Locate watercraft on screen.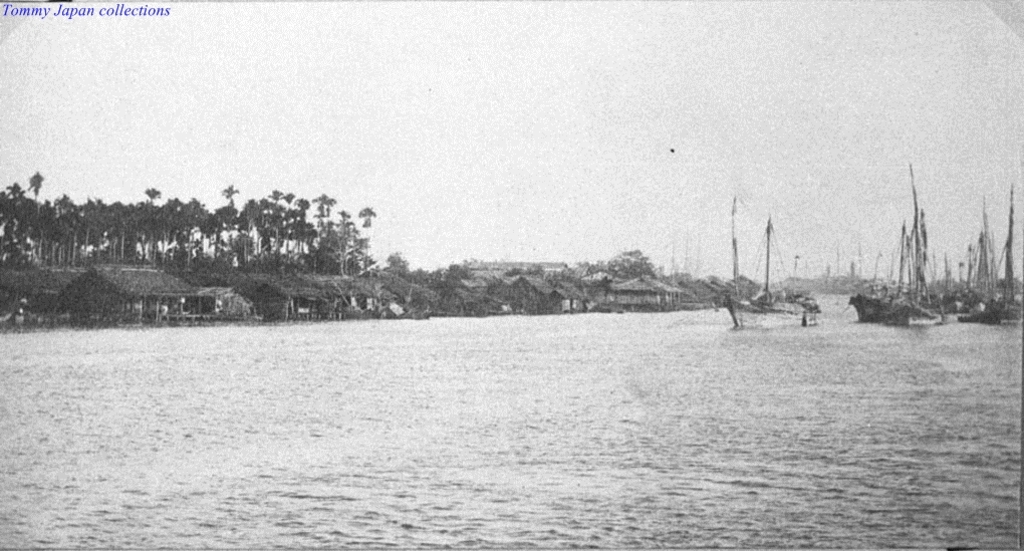
On screen at <bbox>722, 191, 813, 330</bbox>.
